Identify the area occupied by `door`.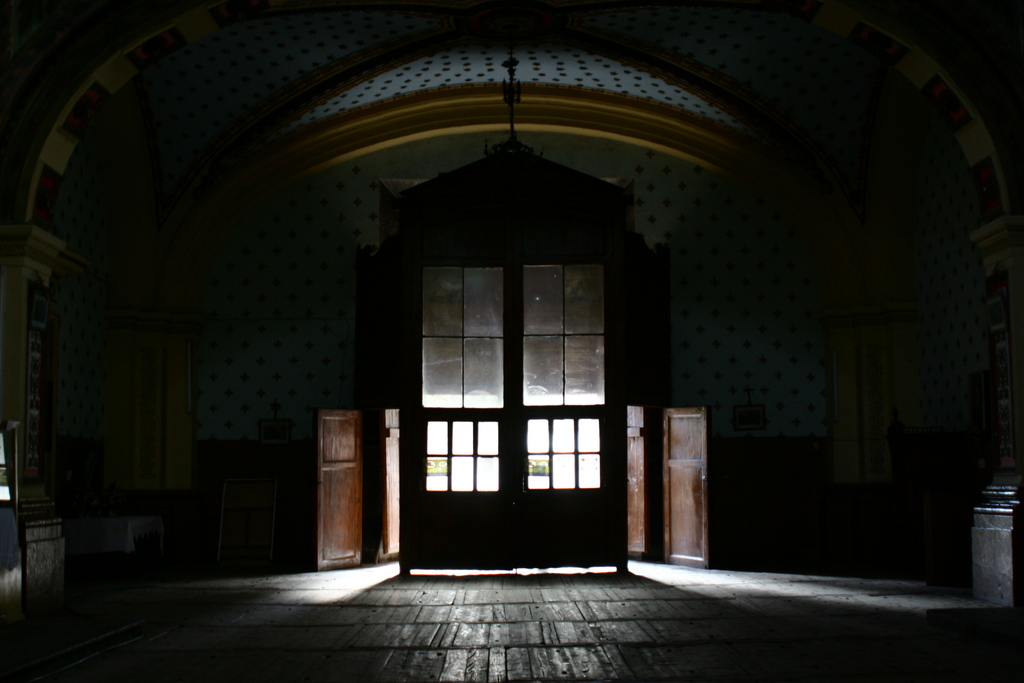
Area: (x1=394, y1=134, x2=614, y2=575).
